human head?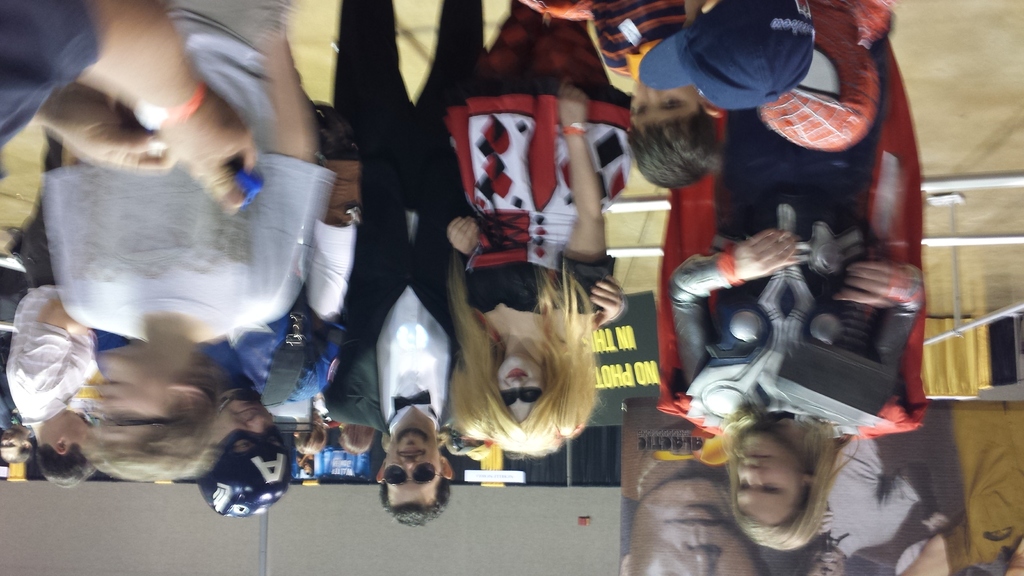
{"left": 202, "top": 390, "right": 291, "bottom": 518}
